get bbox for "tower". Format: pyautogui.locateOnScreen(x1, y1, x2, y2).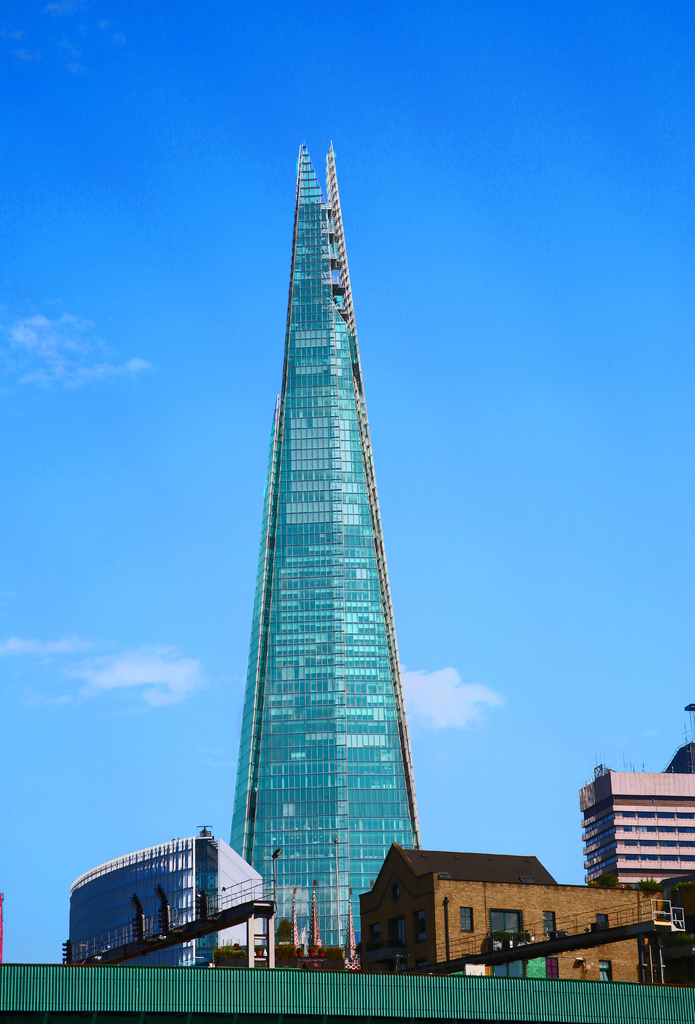
pyautogui.locateOnScreen(209, 126, 465, 963).
